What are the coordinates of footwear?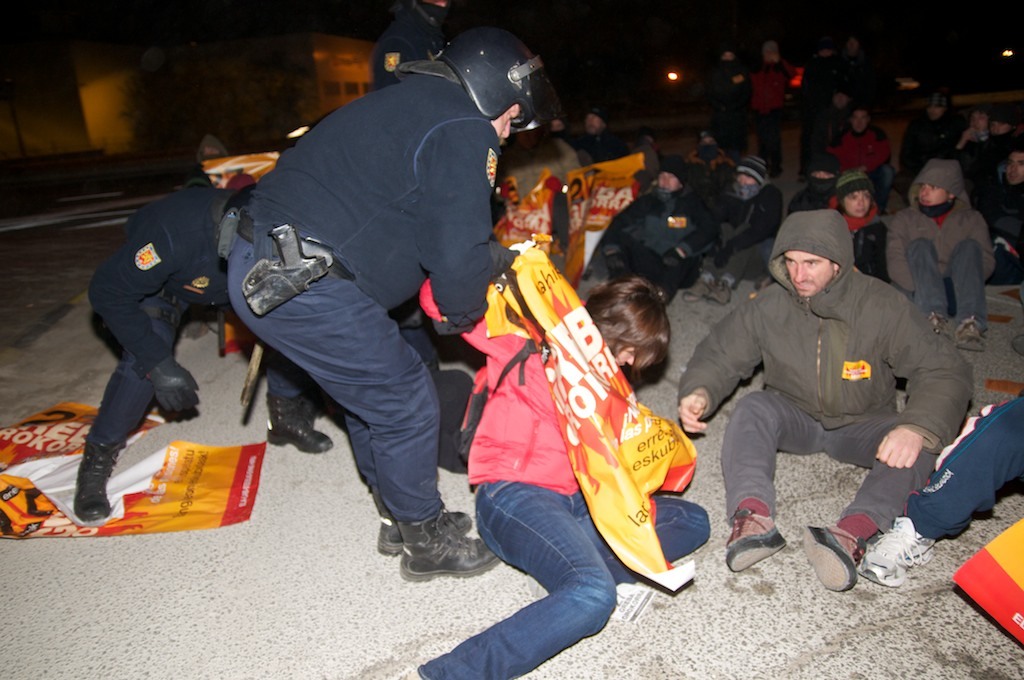
bbox=(398, 507, 496, 587).
